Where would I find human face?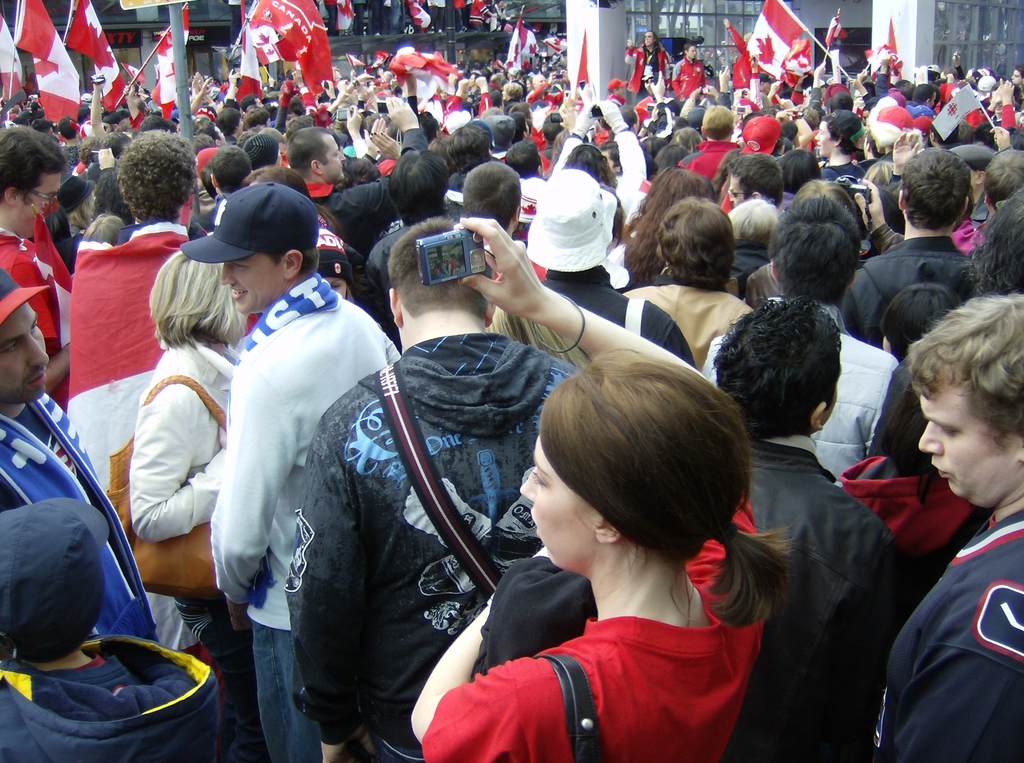
At <box>218,252,282,317</box>.
